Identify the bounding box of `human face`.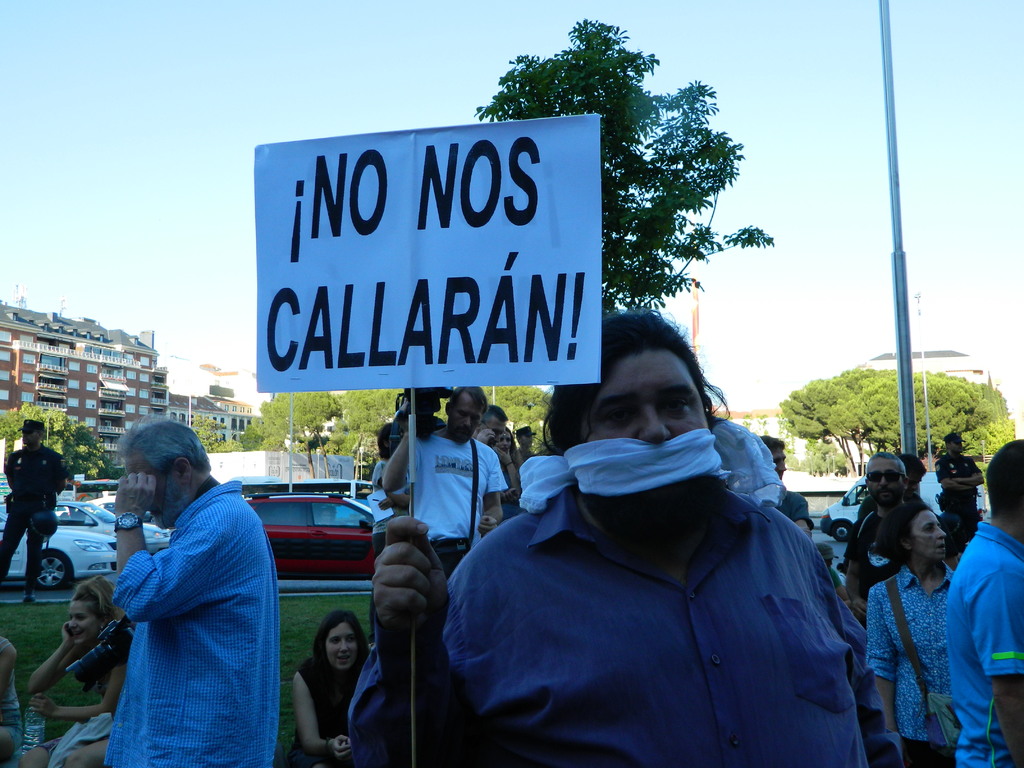
{"left": 911, "top": 511, "right": 944, "bottom": 556}.
